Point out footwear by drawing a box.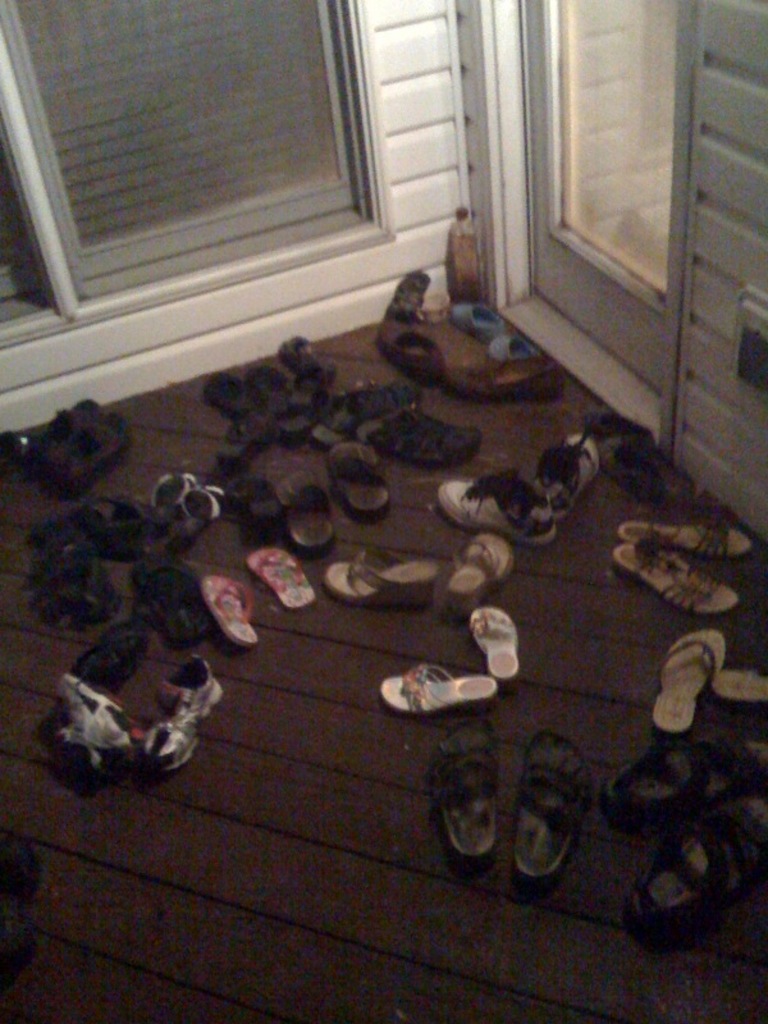
x1=54 y1=666 x2=155 y2=773.
